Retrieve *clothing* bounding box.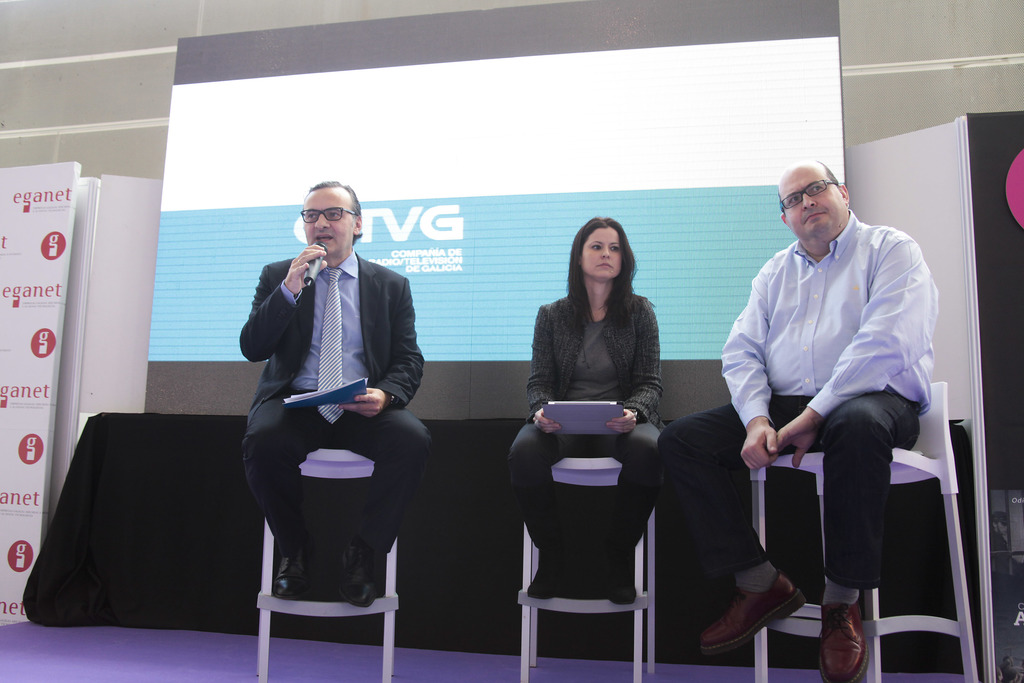
Bounding box: [x1=505, y1=293, x2=665, y2=586].
